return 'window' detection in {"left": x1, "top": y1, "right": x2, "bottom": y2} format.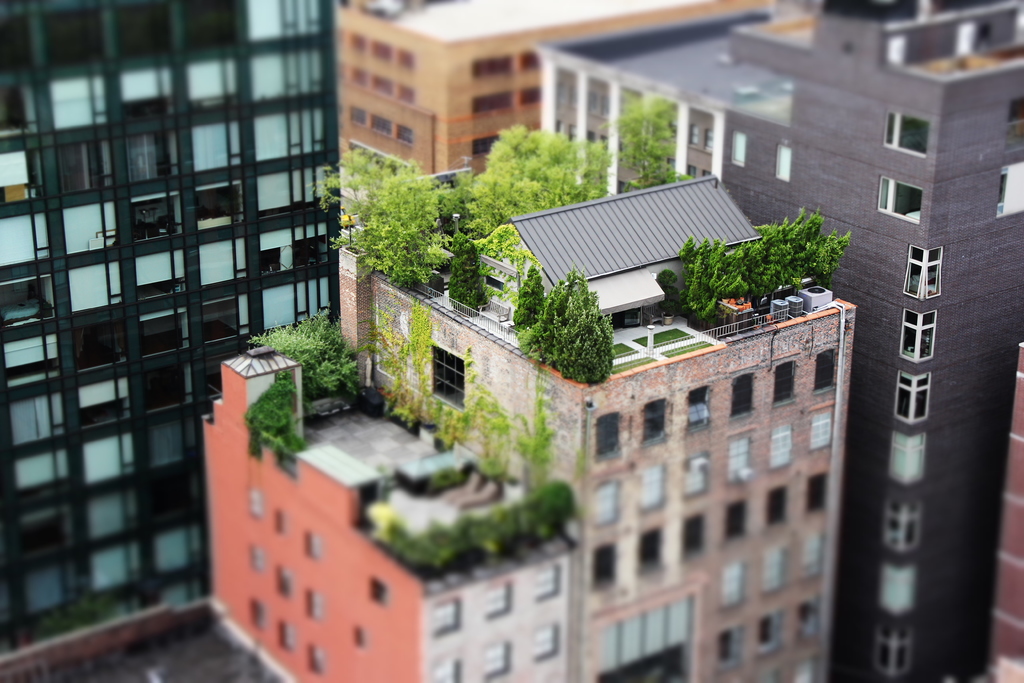
{"left": 372, "top": 40, "right": 389, "bottom": 65}.
